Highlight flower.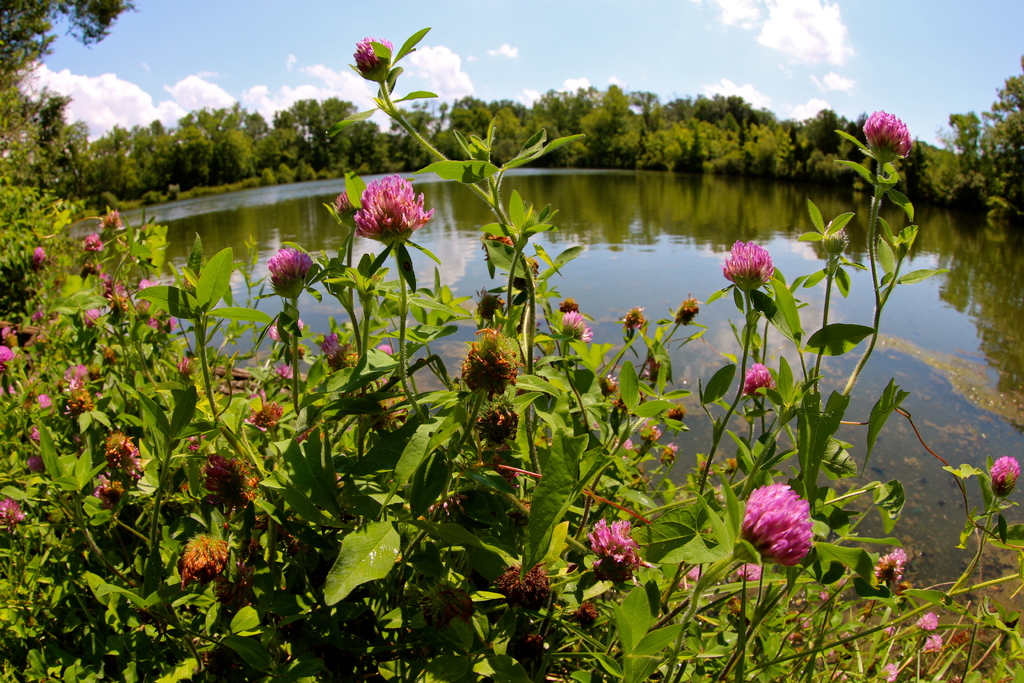
Highlighted region: {"x1": 584, "y1": 520, "x2": 645, "y2": 598}.
